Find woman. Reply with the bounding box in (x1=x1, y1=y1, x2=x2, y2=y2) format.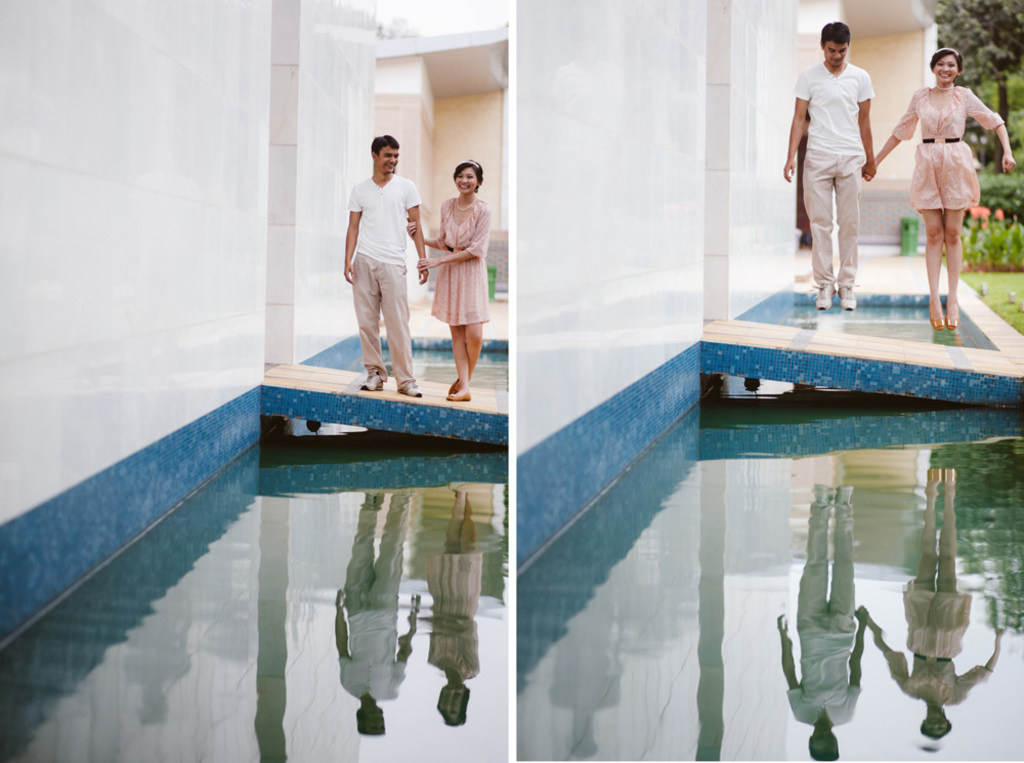
(x1=858, y1=46, x2=1017, y2=330).
